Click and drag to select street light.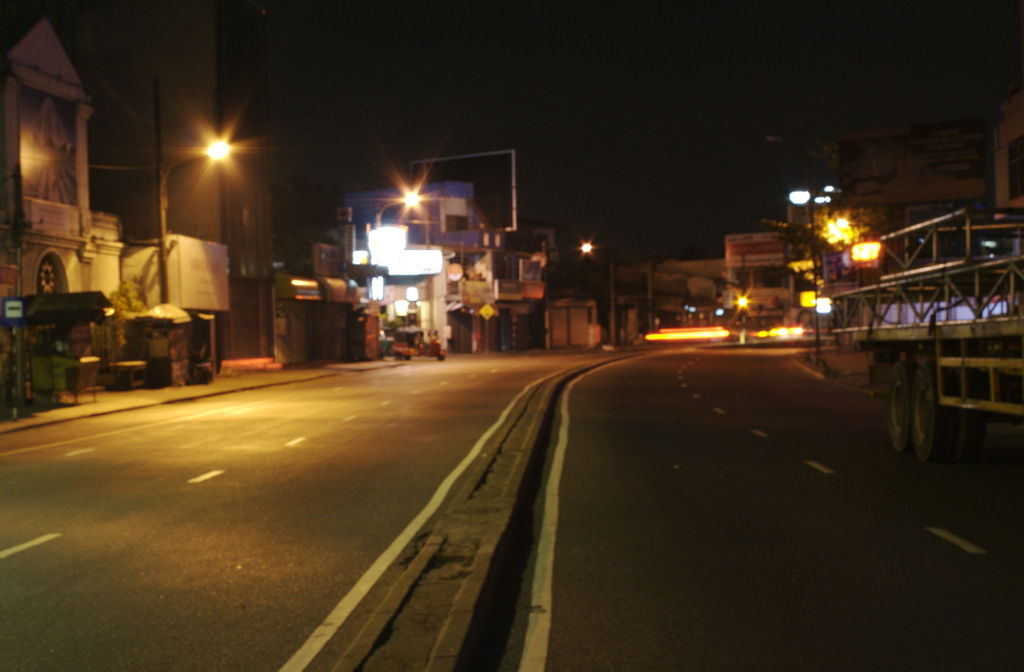
Selection: BBox(158, 137, 230, 306).
